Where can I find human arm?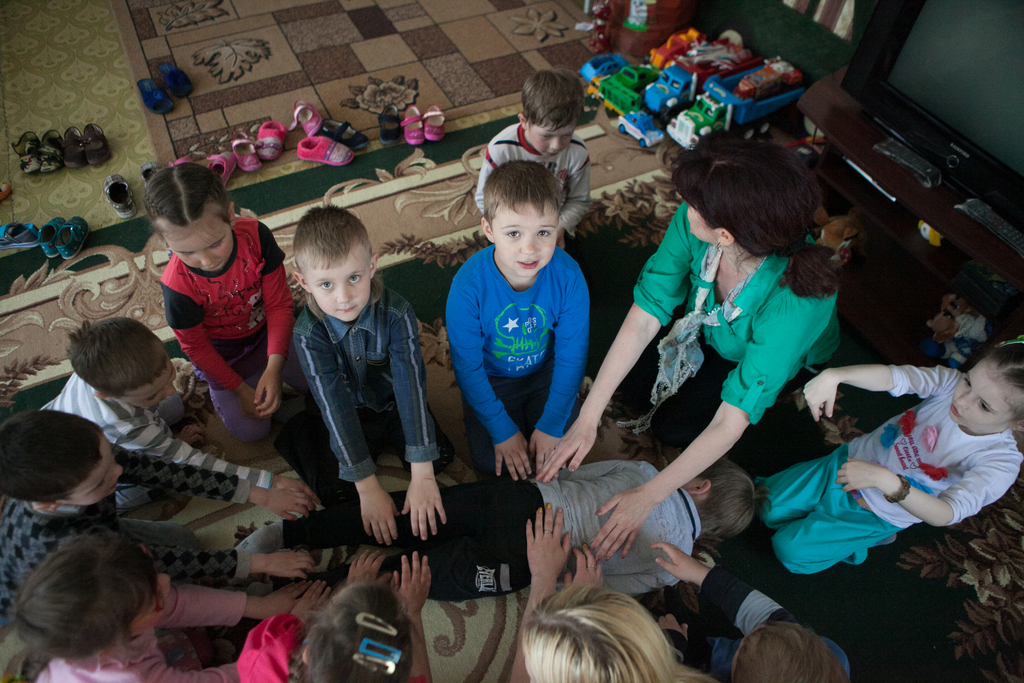
You can find it at <bbox>346, 550, 388, 586</bbox>.
